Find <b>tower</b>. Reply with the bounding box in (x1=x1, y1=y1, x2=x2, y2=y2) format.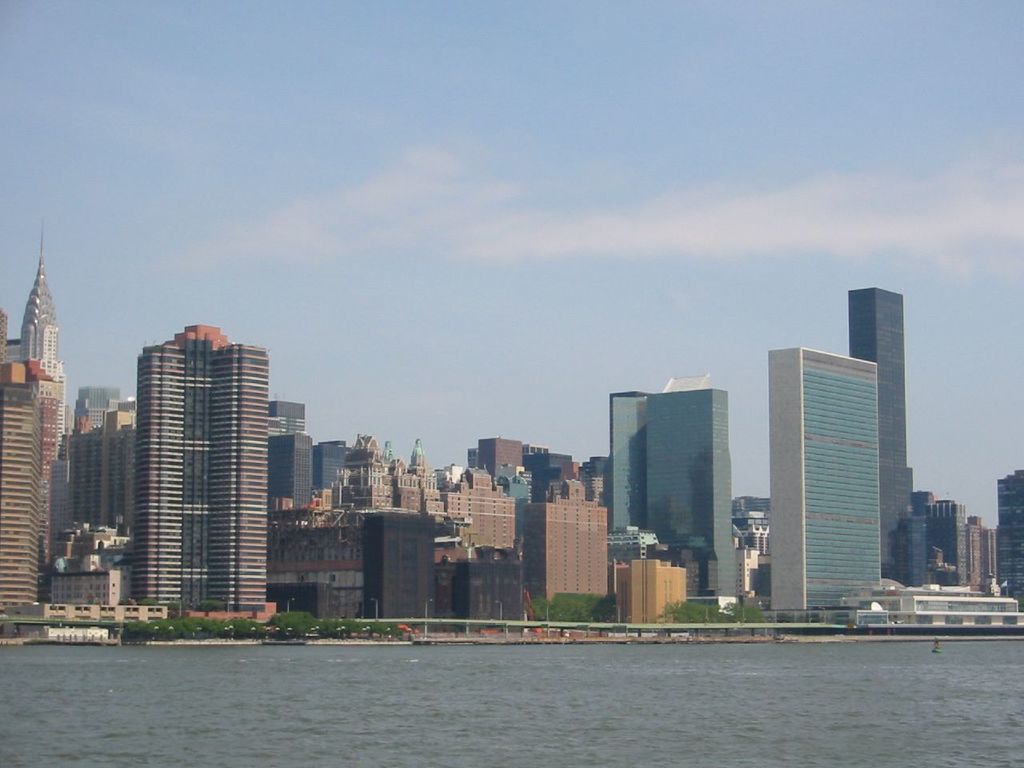
(x1=758, y1=291, x2=927, y2=602).
